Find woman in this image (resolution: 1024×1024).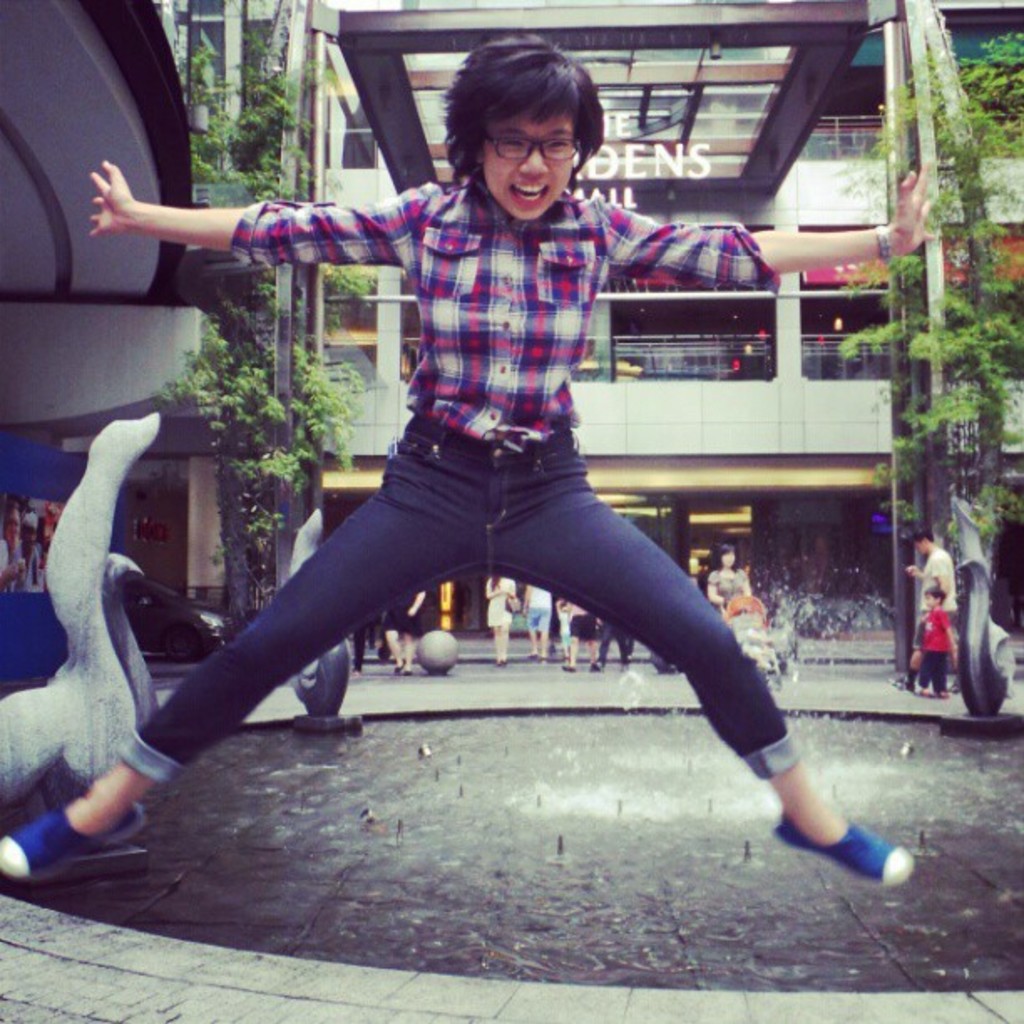
(694,525,771,619).
